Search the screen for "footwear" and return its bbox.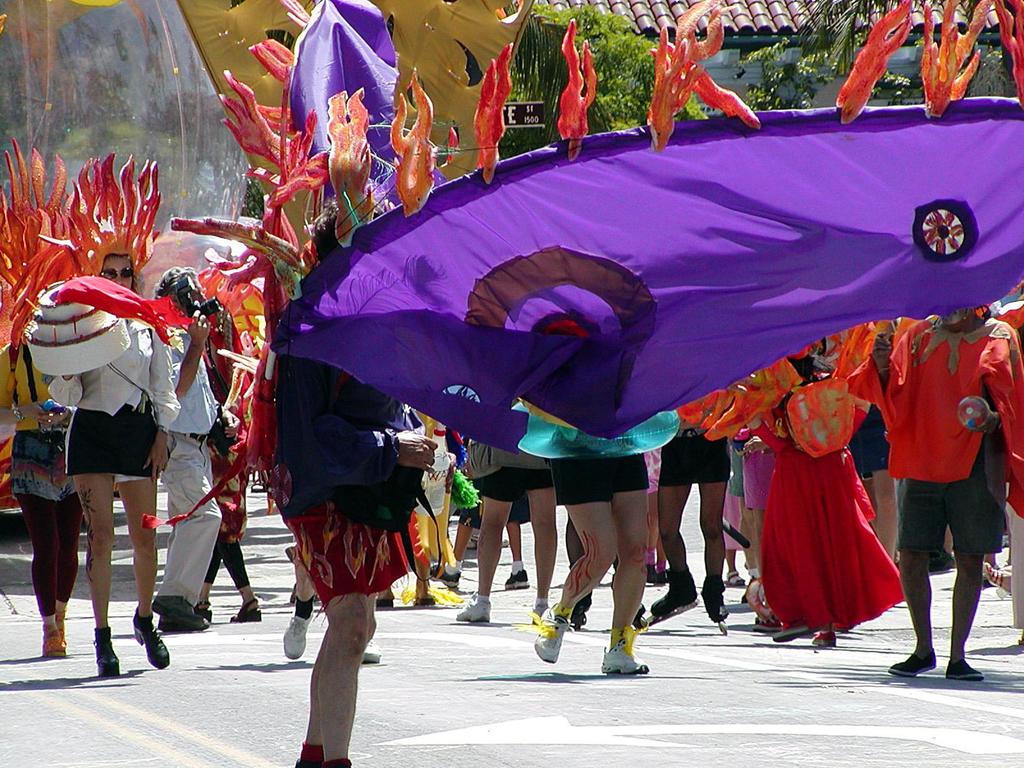
Found: [151,594,204,626].
